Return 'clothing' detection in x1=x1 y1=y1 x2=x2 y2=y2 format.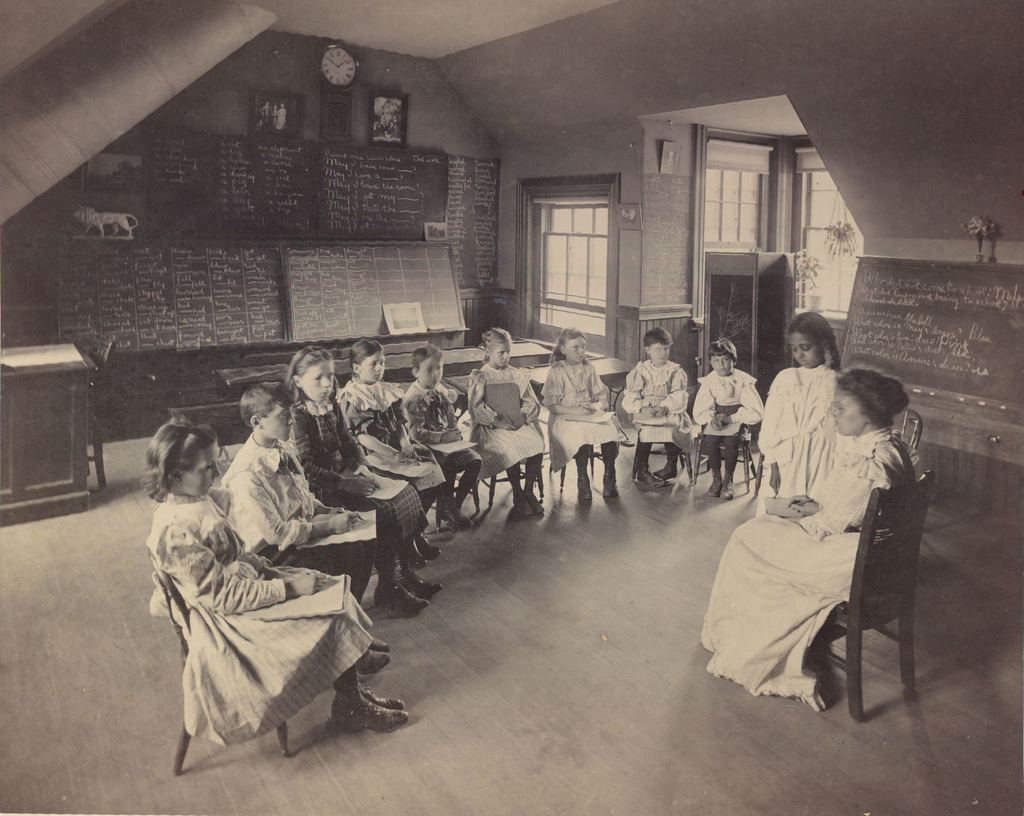
x1=149 y1=494 x2=376 y2=769.
